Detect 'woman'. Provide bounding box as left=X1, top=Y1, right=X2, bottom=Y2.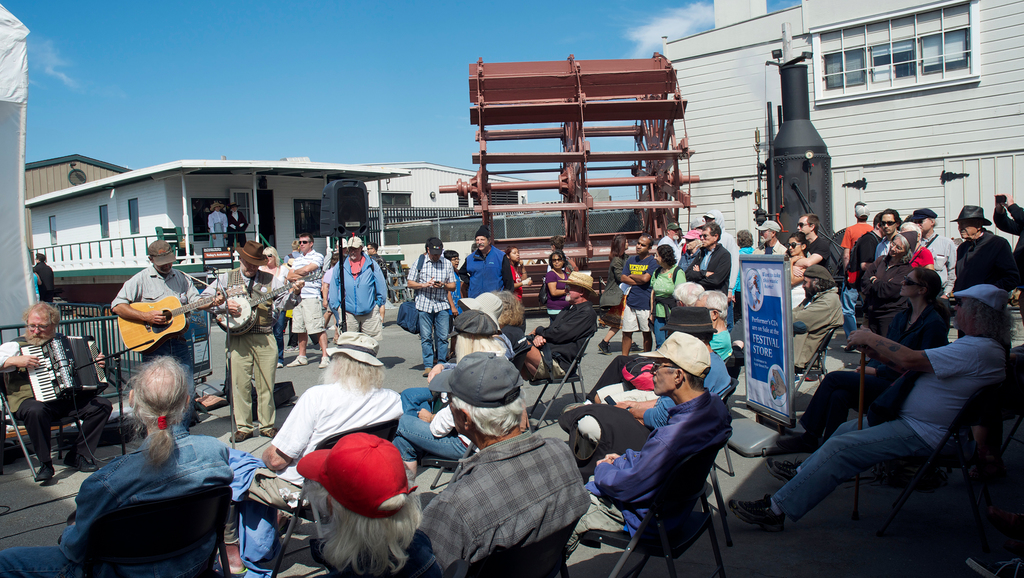
left=797, top=274, right=947, bottom=442.
